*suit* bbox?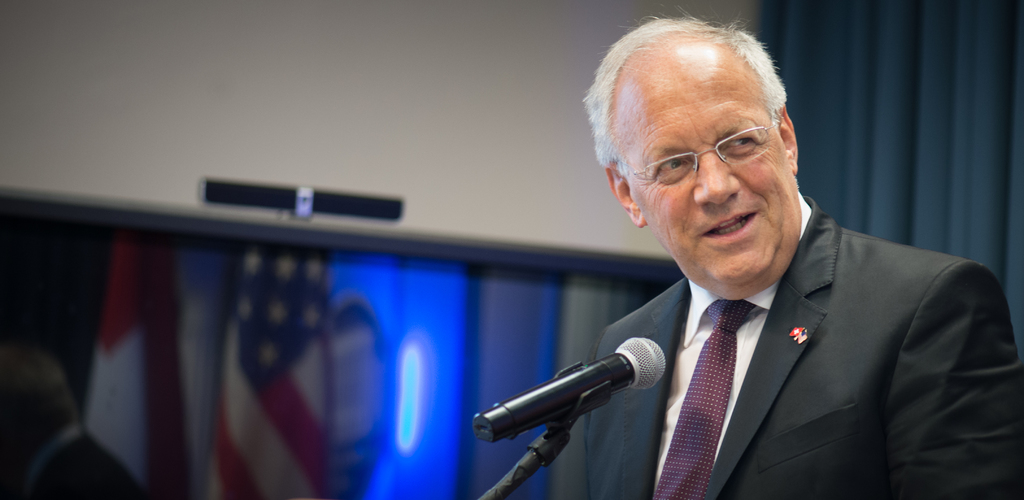
[29,433,138,499]
